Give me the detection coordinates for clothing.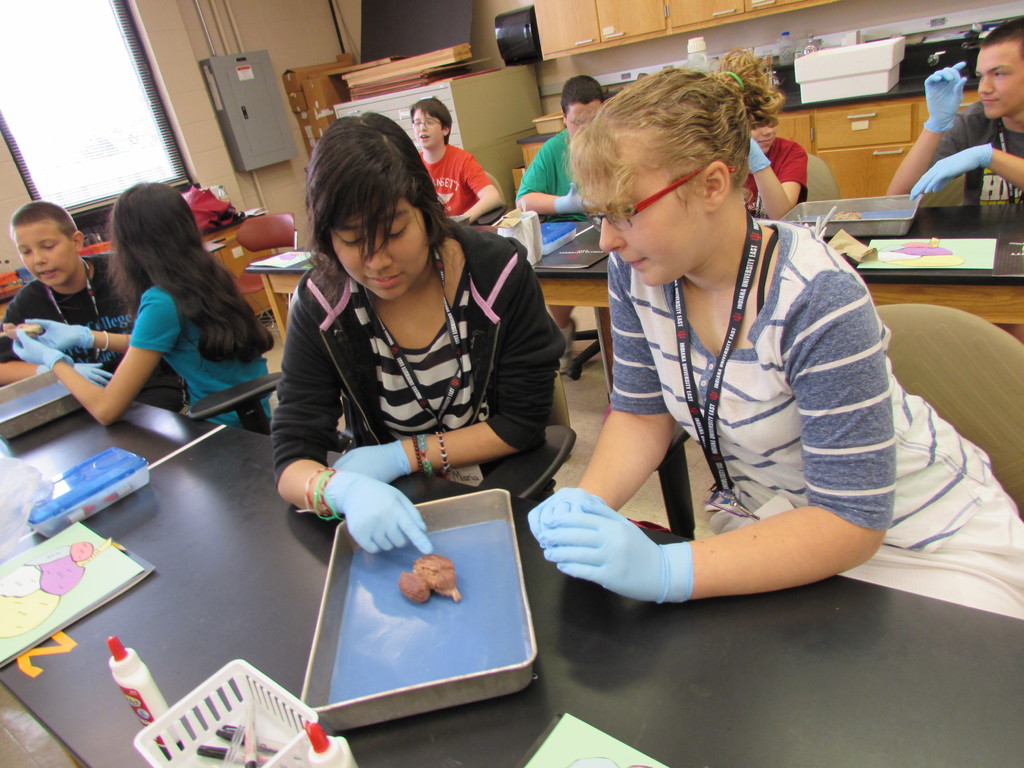
x1=514 y1=125 x2=592 y2=221.
